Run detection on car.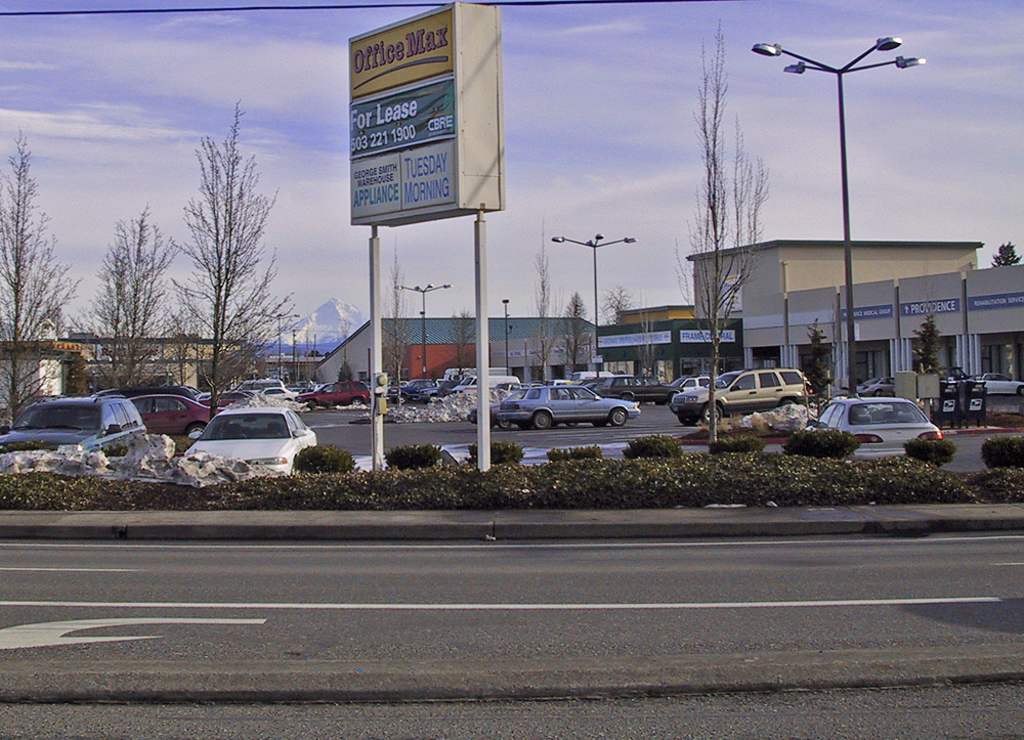
Result: locate(308, 384, 369, 403).
